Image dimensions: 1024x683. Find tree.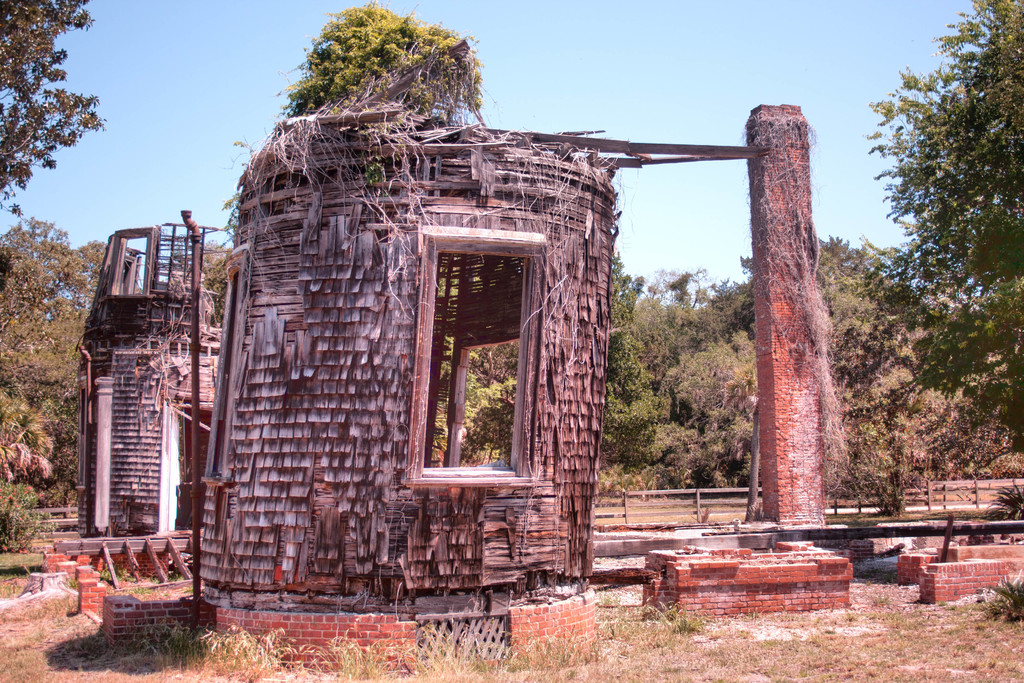
(left=864, top=17, right=1012, bottom=518).
